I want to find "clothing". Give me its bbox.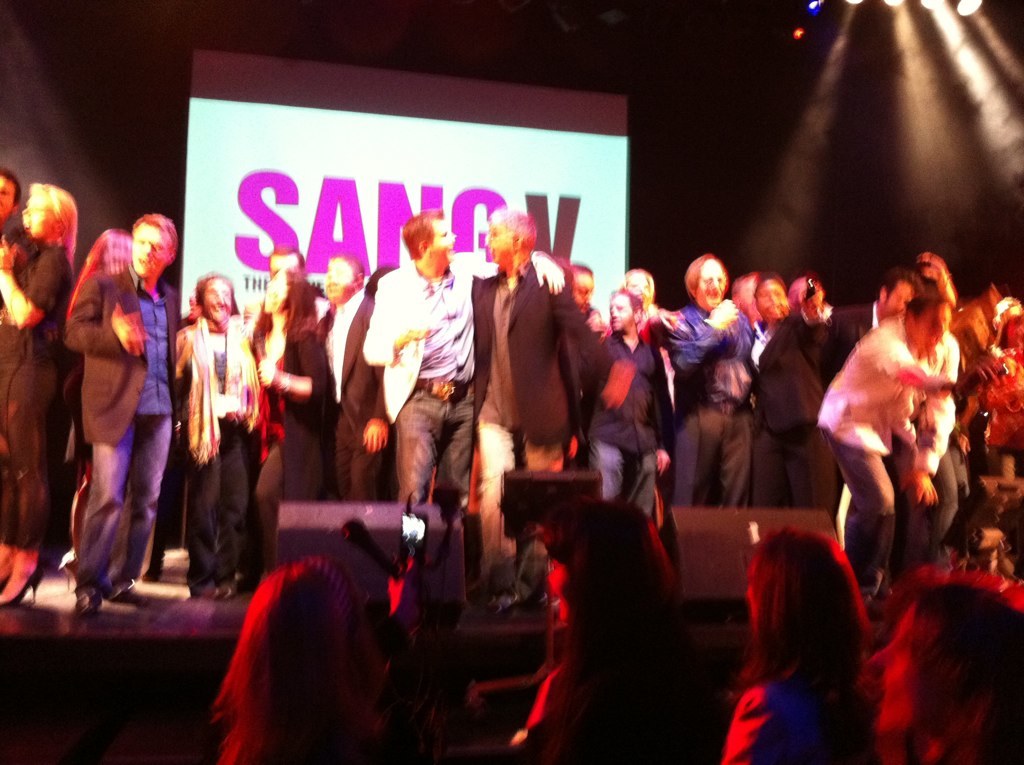
bbox(0, 208, 48, 305).
